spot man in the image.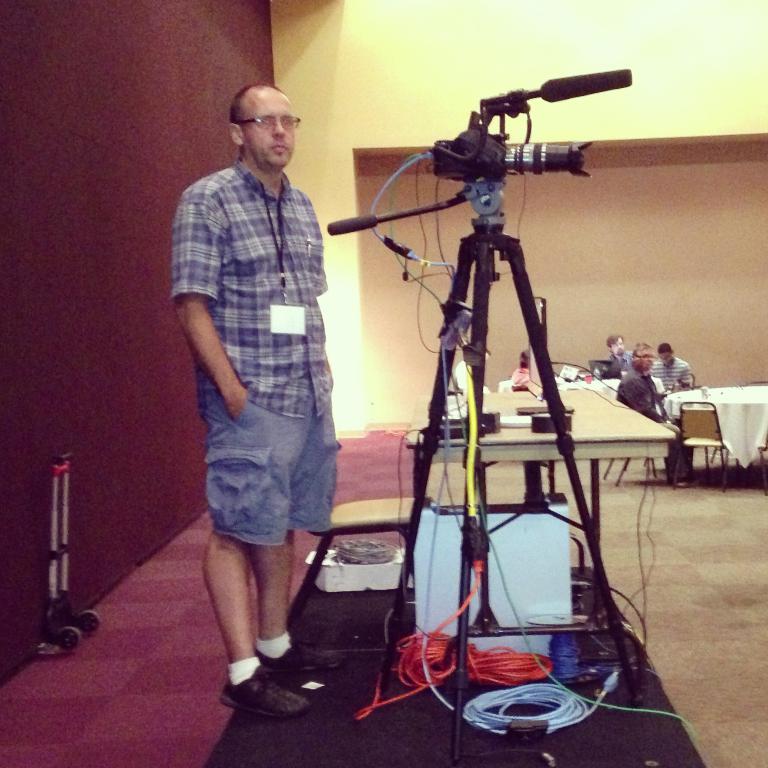
man found at 604:333:634:371.
